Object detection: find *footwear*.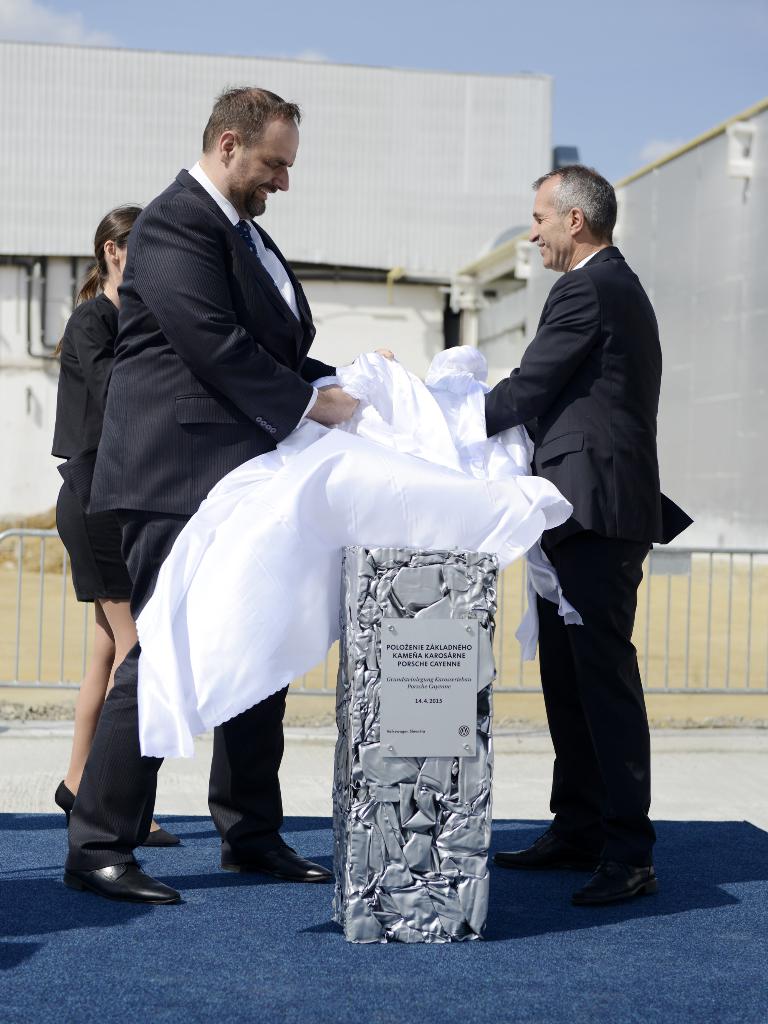
left=569, top=860, right=657, bottom=908.
